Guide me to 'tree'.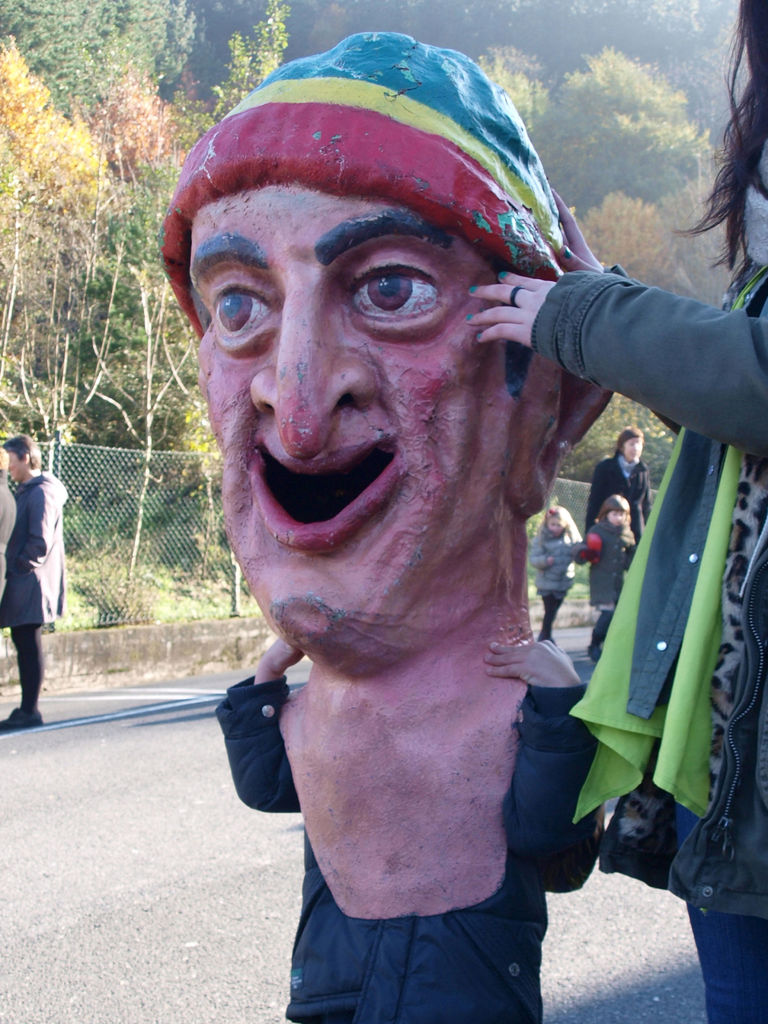
Guidance: [200,0,472,131].
